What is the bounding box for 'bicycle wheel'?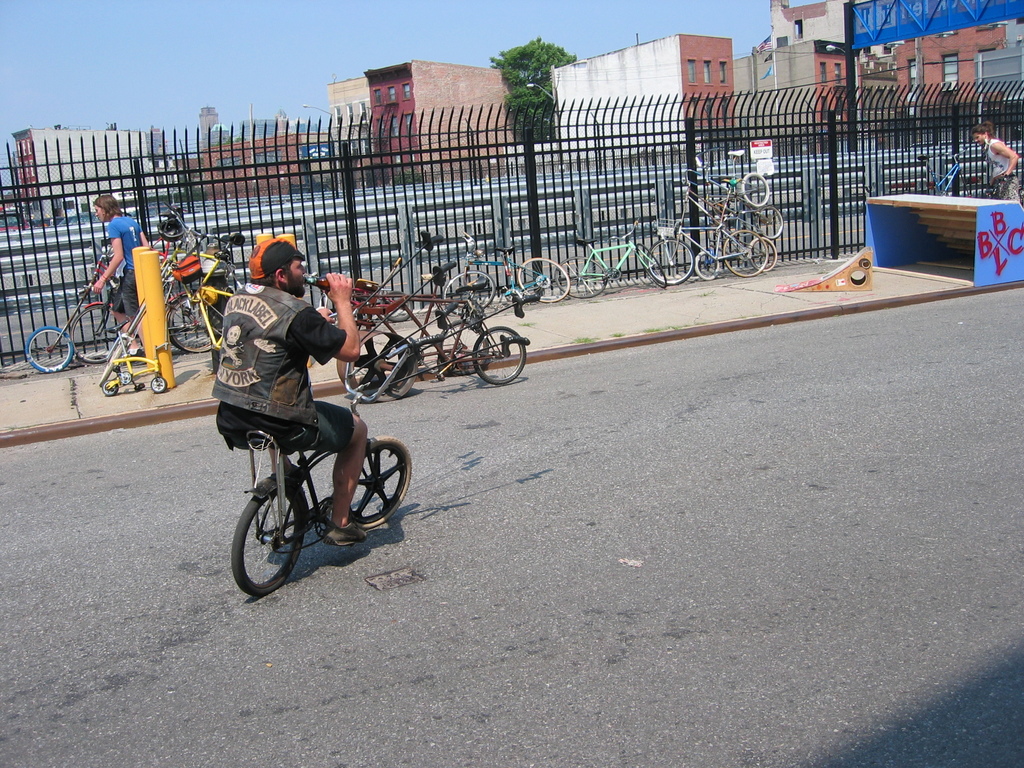
(left=231, top=483, right=309, bottom=600).
